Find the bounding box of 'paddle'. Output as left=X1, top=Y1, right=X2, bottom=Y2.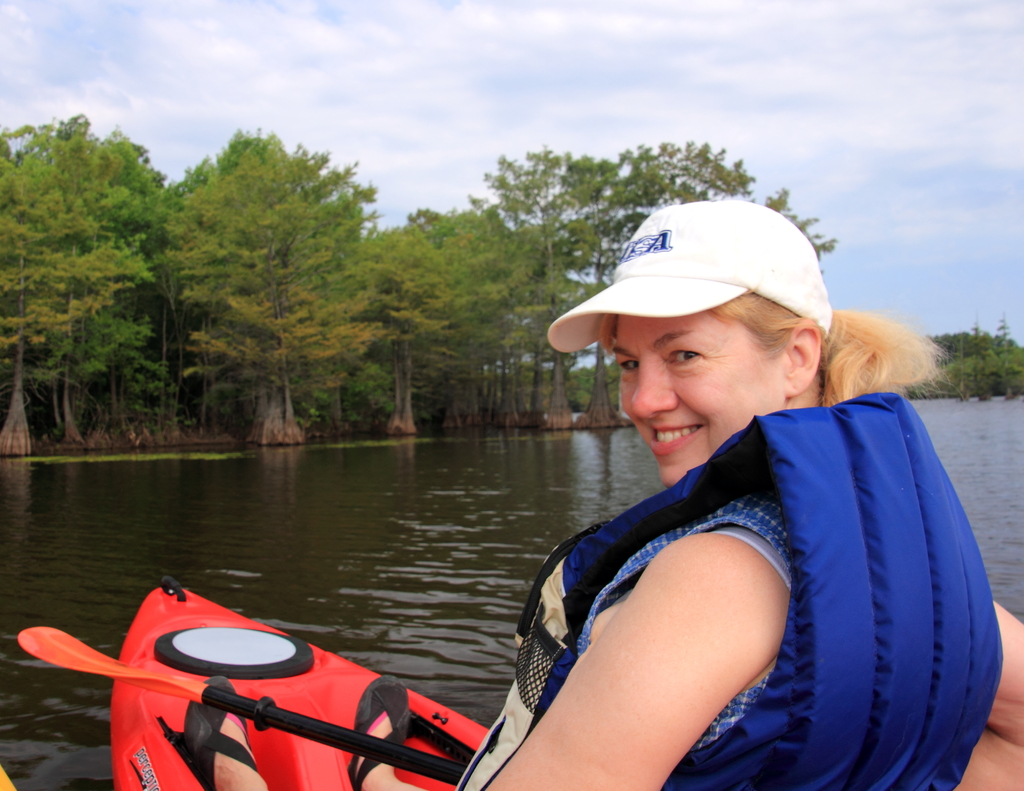
left=15, top=625, right=467, bottom=789.
